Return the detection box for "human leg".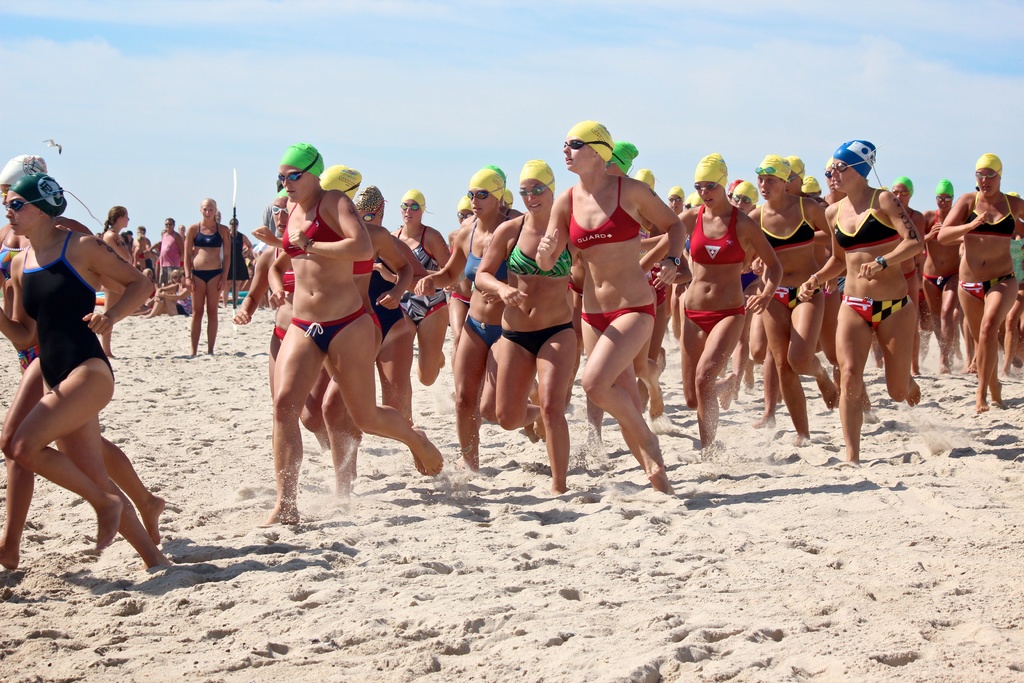
(412, 310, 443, 378).
